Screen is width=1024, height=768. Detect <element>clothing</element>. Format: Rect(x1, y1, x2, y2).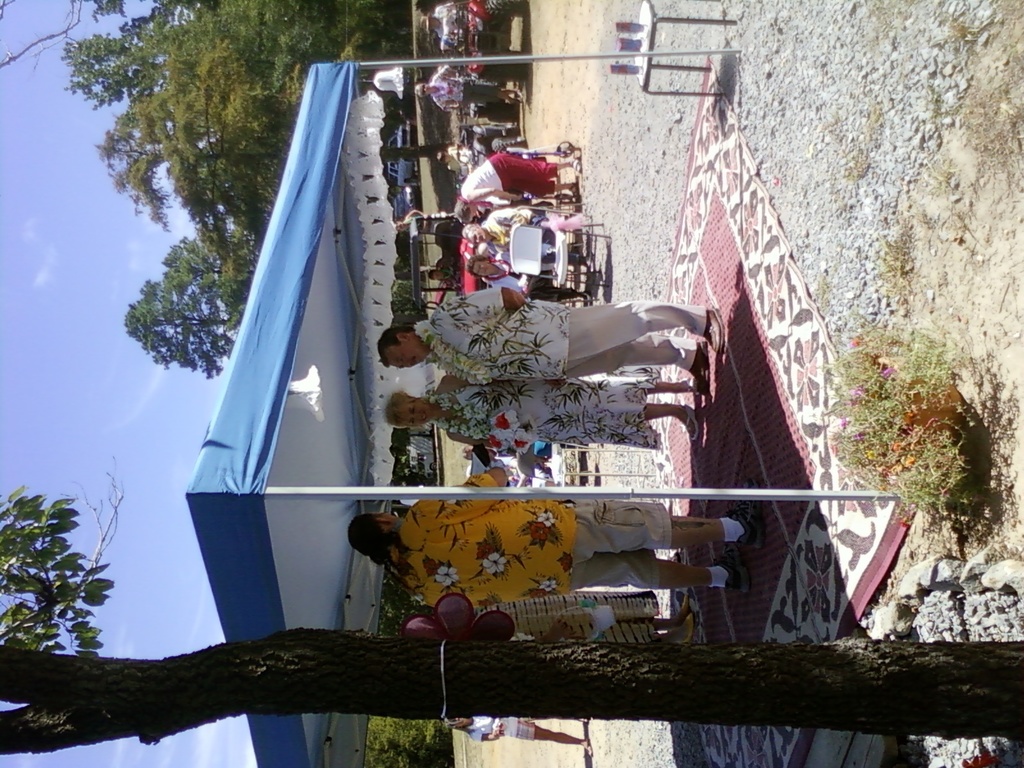
Rect(348, 497, 609, 628).
